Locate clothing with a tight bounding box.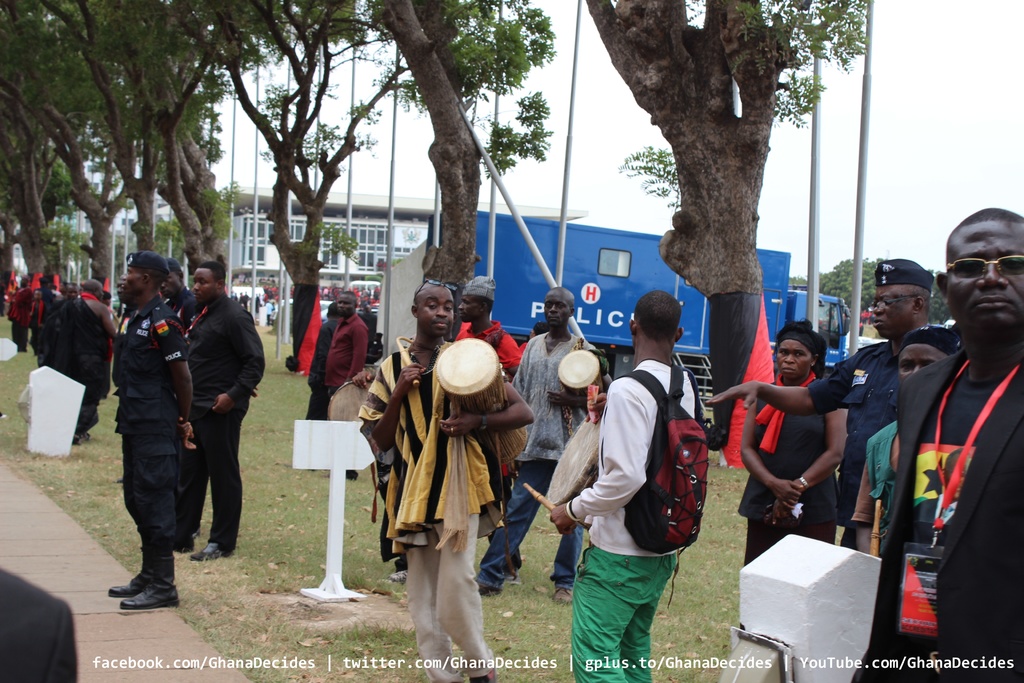
(850, 424, 899, 554).
